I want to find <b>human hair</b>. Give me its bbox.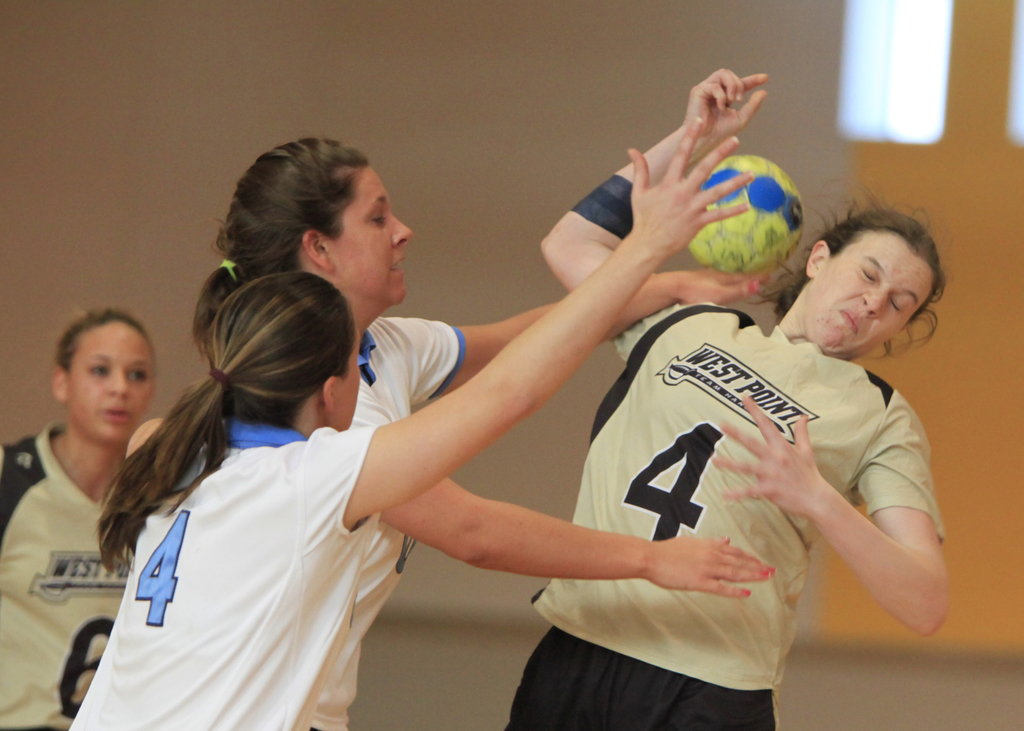
region(90, 271, 358, 586).
